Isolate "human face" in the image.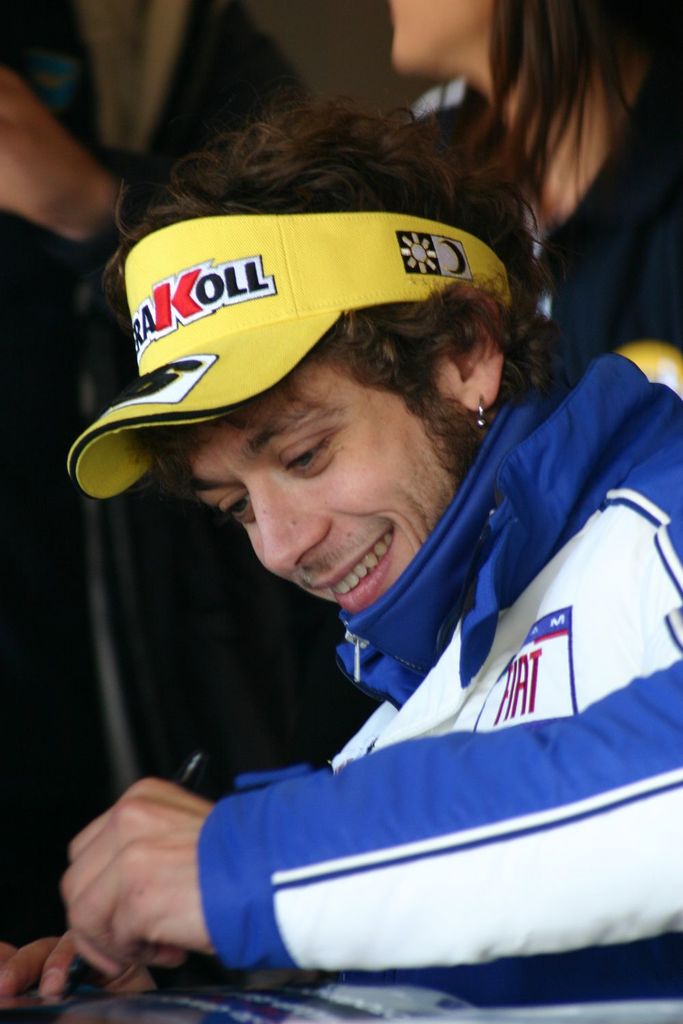
Isolated region: [387,0,490,79].
